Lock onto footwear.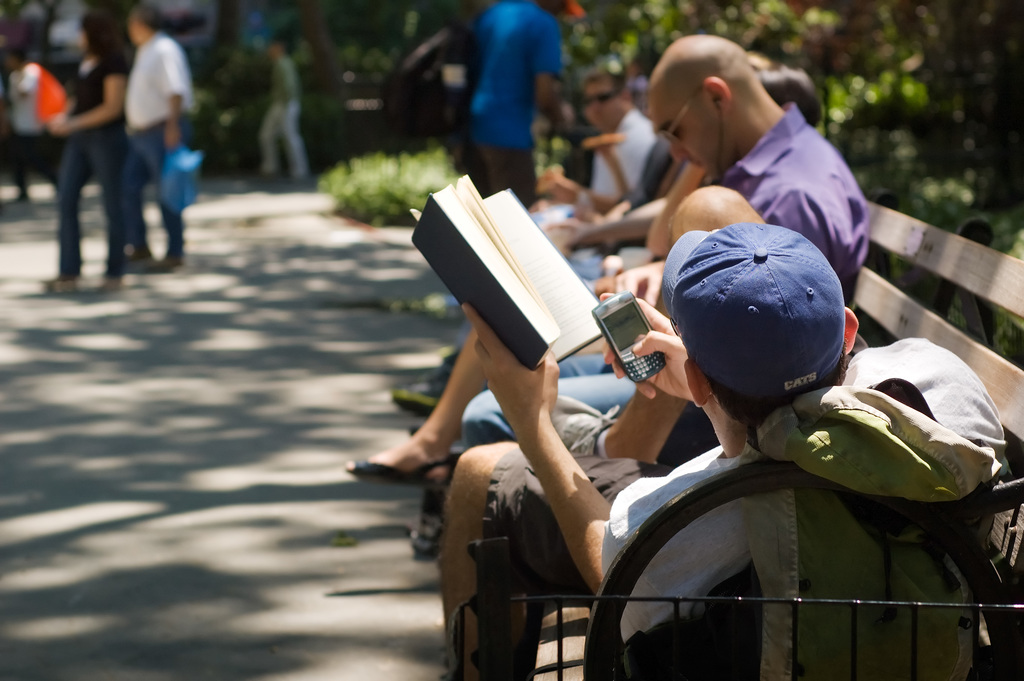
Locked: 124/238/154/263.
